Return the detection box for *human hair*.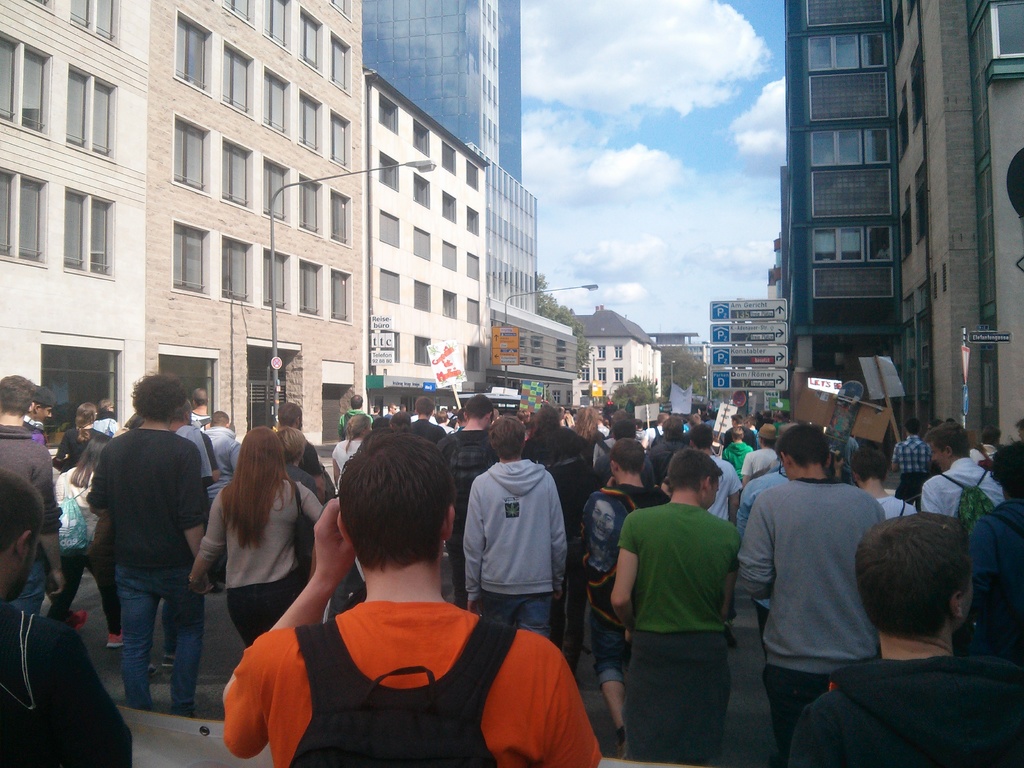
region(610, 440, 650, 477).
